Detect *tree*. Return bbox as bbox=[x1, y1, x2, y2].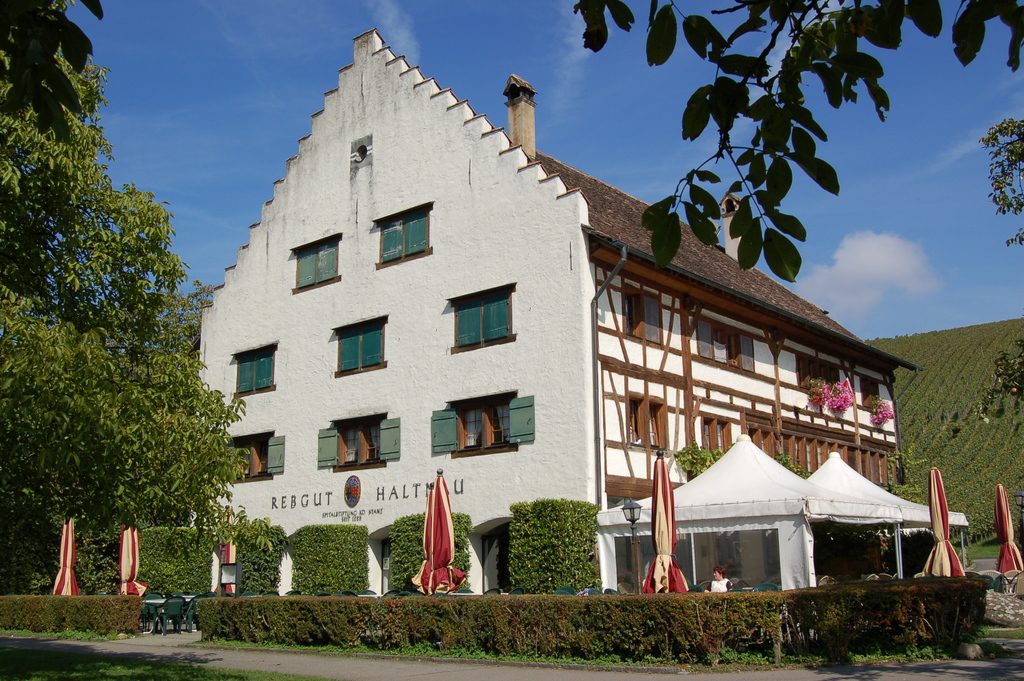
bbox=[0, 0, 230, 570].
